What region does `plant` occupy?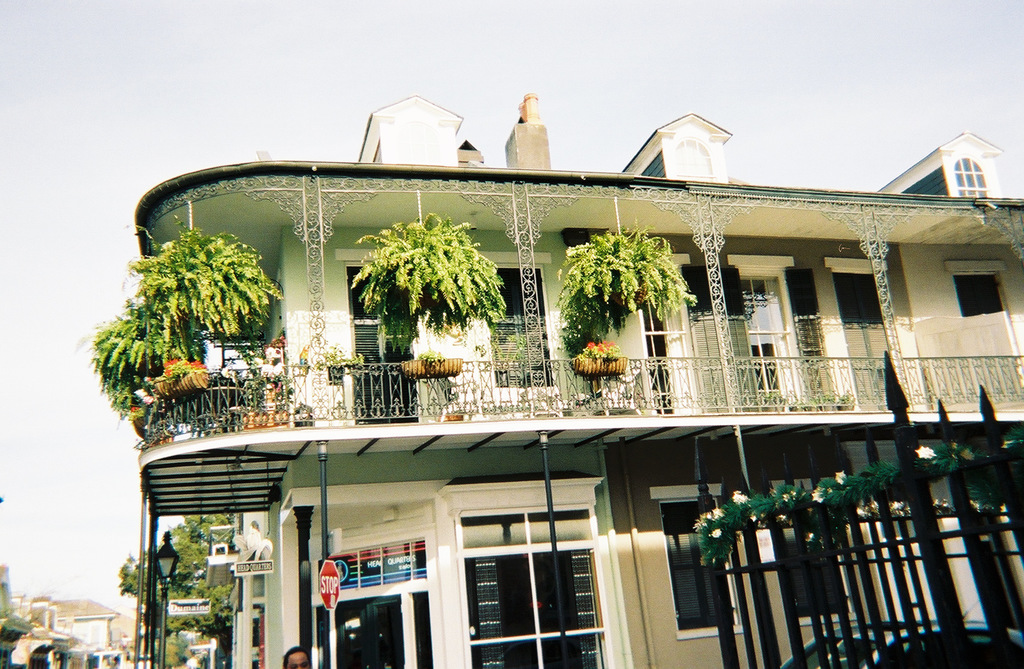
[x1=567, y1=230, x2=687, y2=359].
